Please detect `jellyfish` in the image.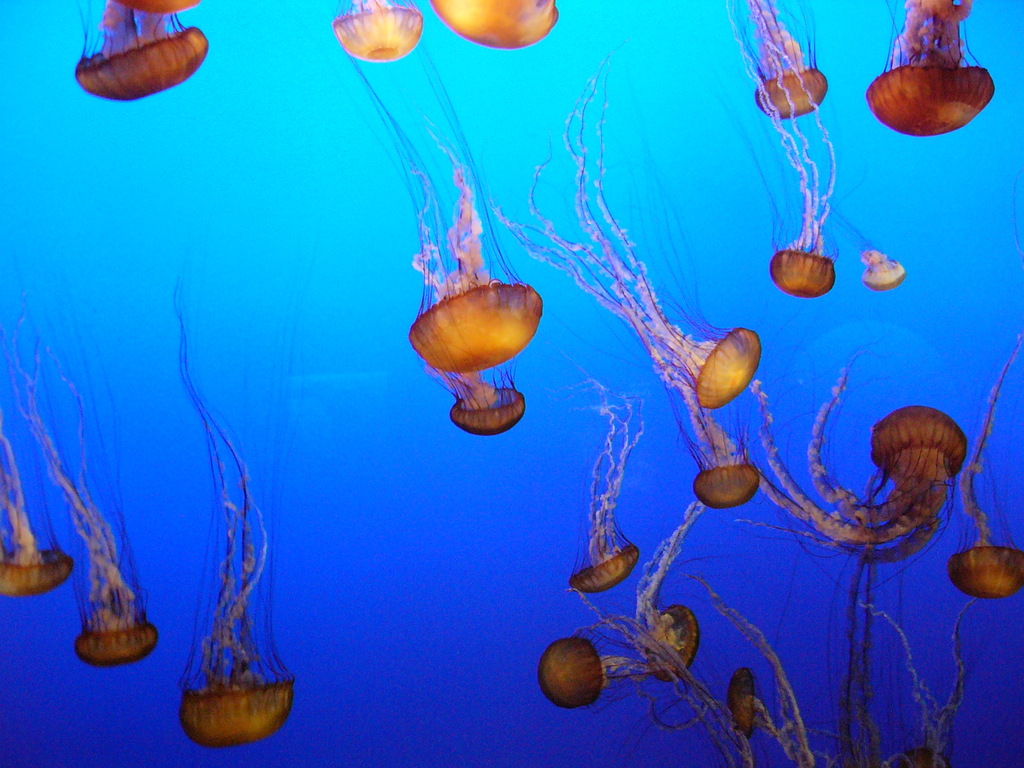
718,669,810,767.
